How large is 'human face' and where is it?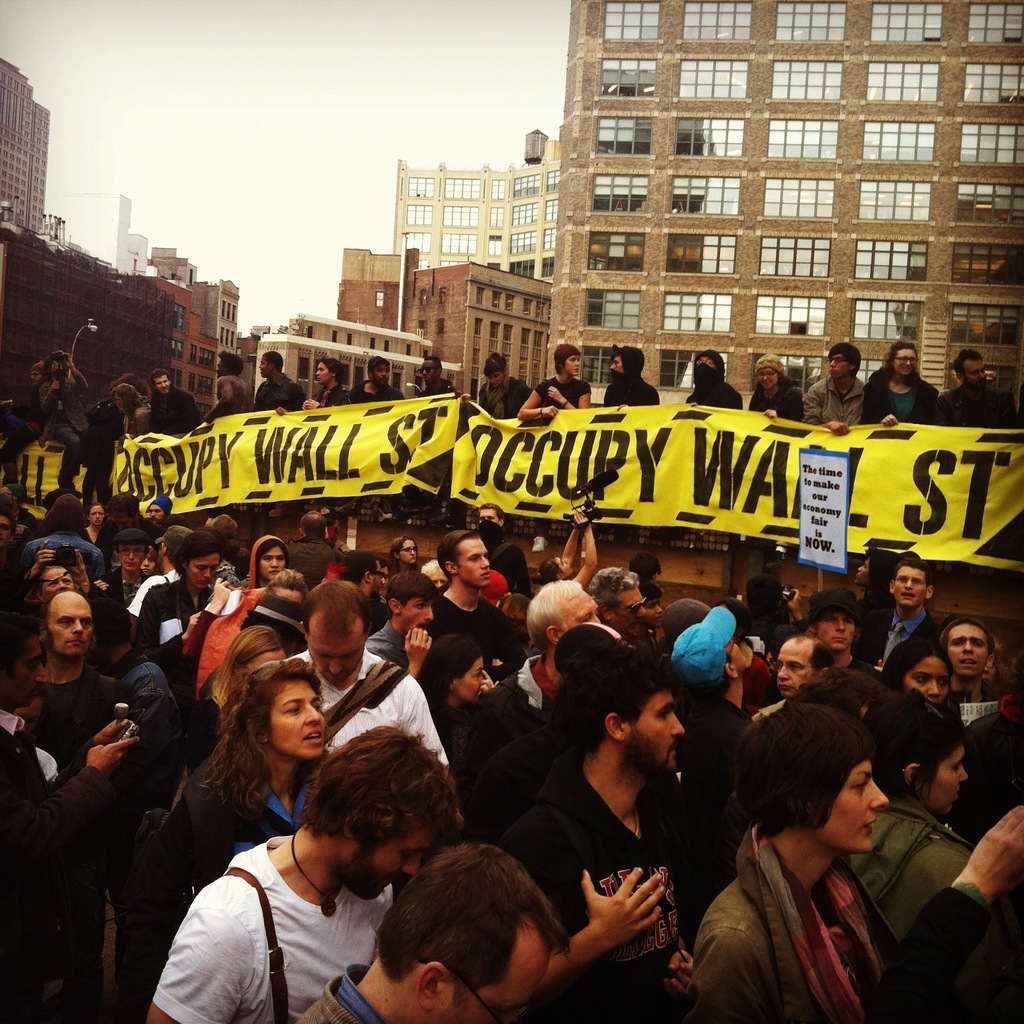
Bounding box: left=141, top=554, right=154, bottom=575.
